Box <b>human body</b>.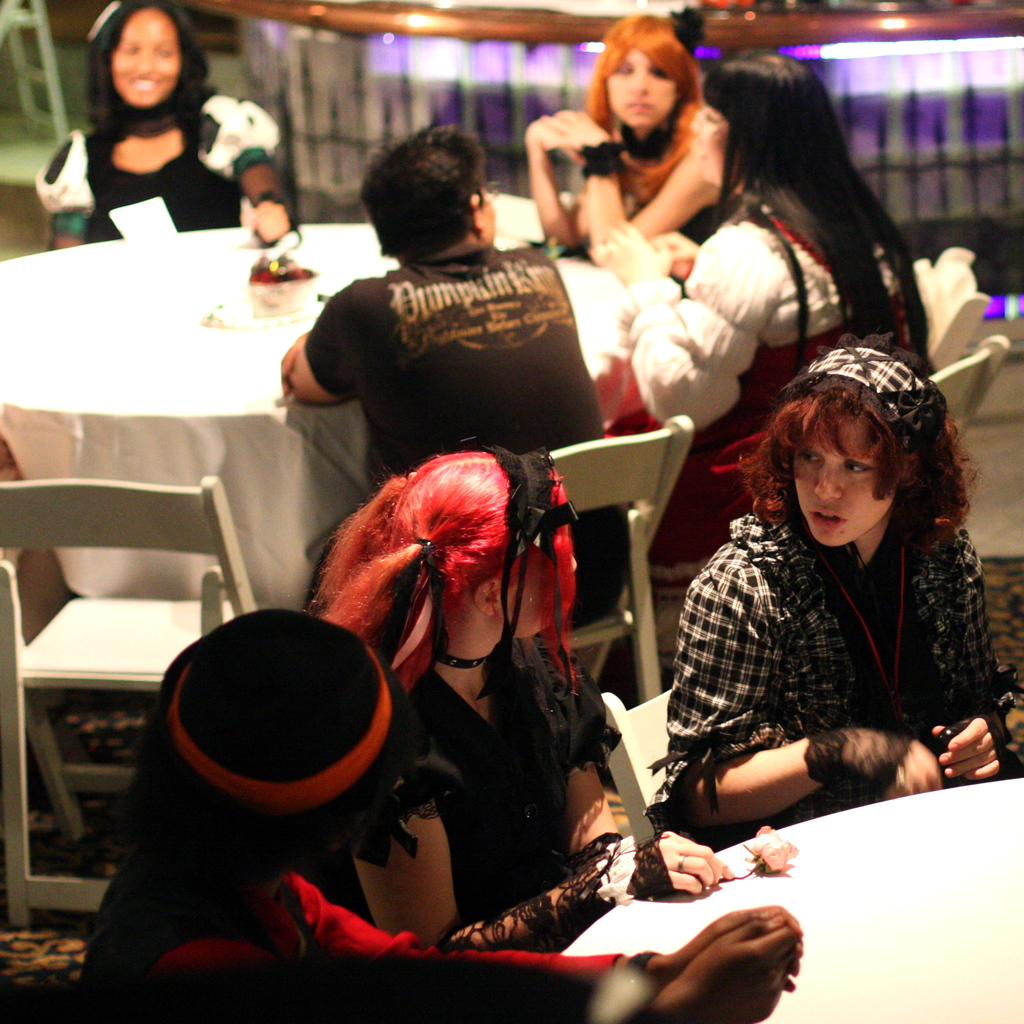
bbox=[310, 439, 633, 946].
